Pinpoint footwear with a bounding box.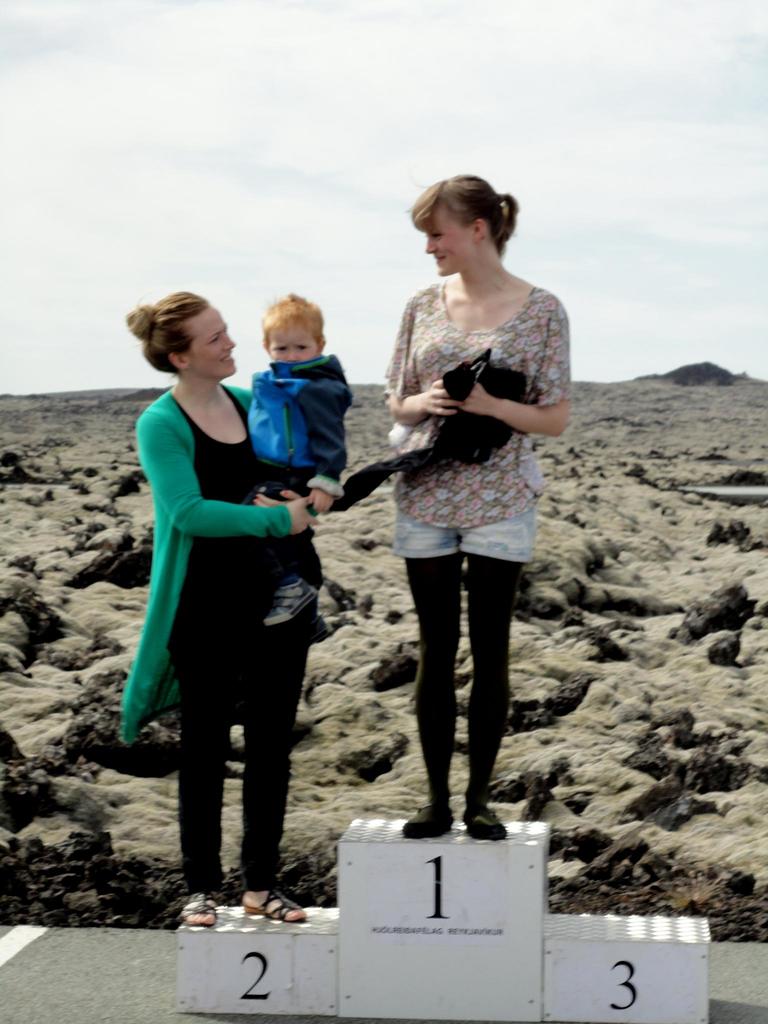
detection(461, 803, 512, 843).
